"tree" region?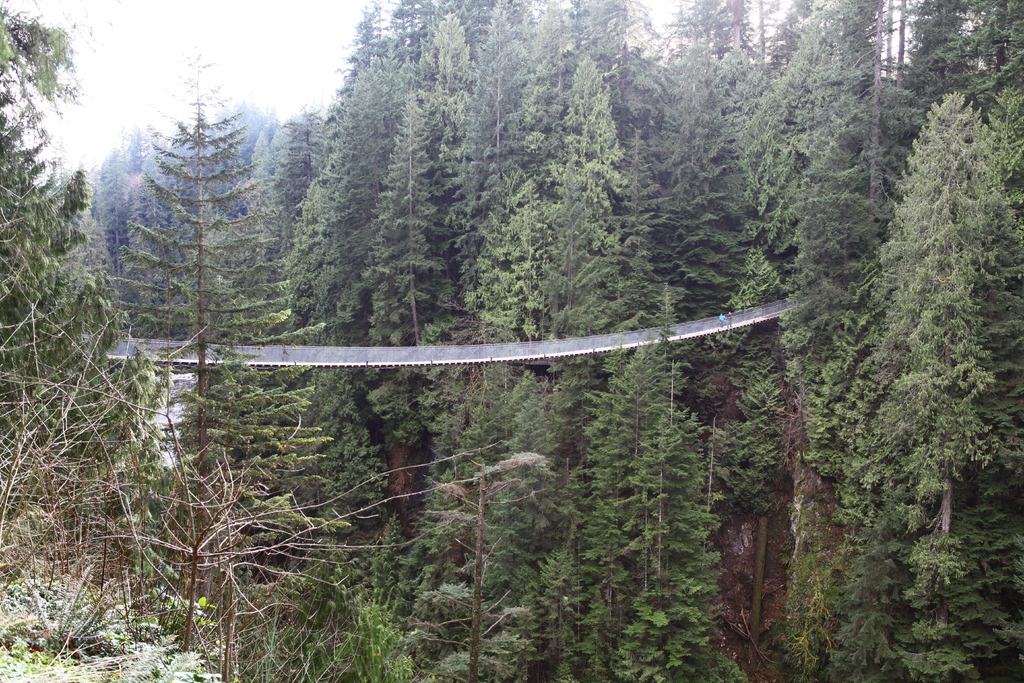
792:236:1023:682
